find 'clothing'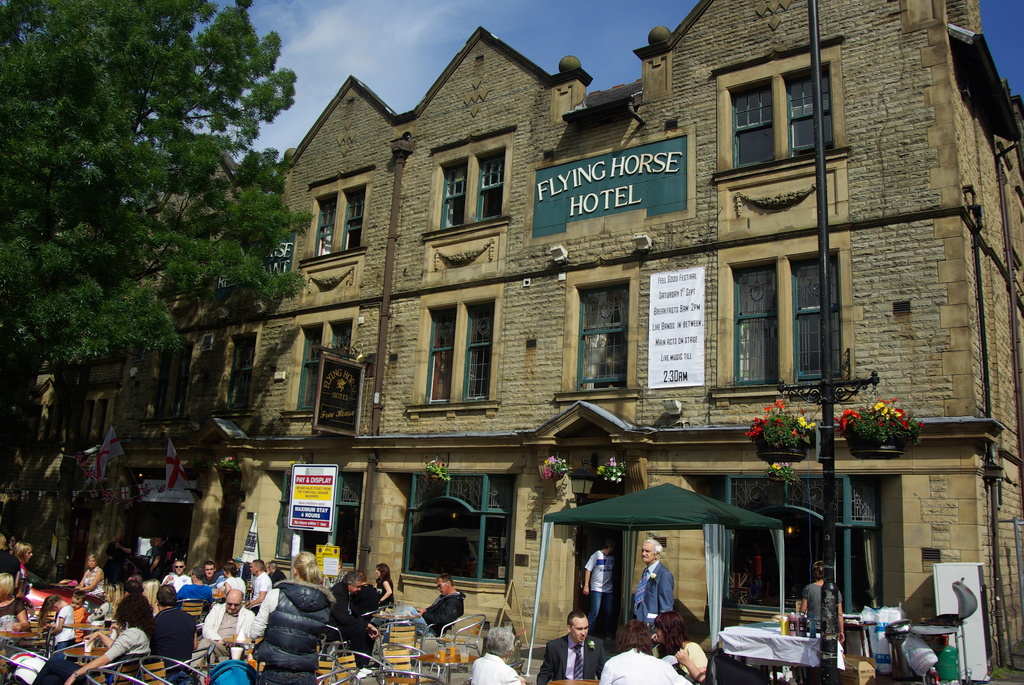
pyautogui.locateOnScreen(404, 582, 465, 632)
